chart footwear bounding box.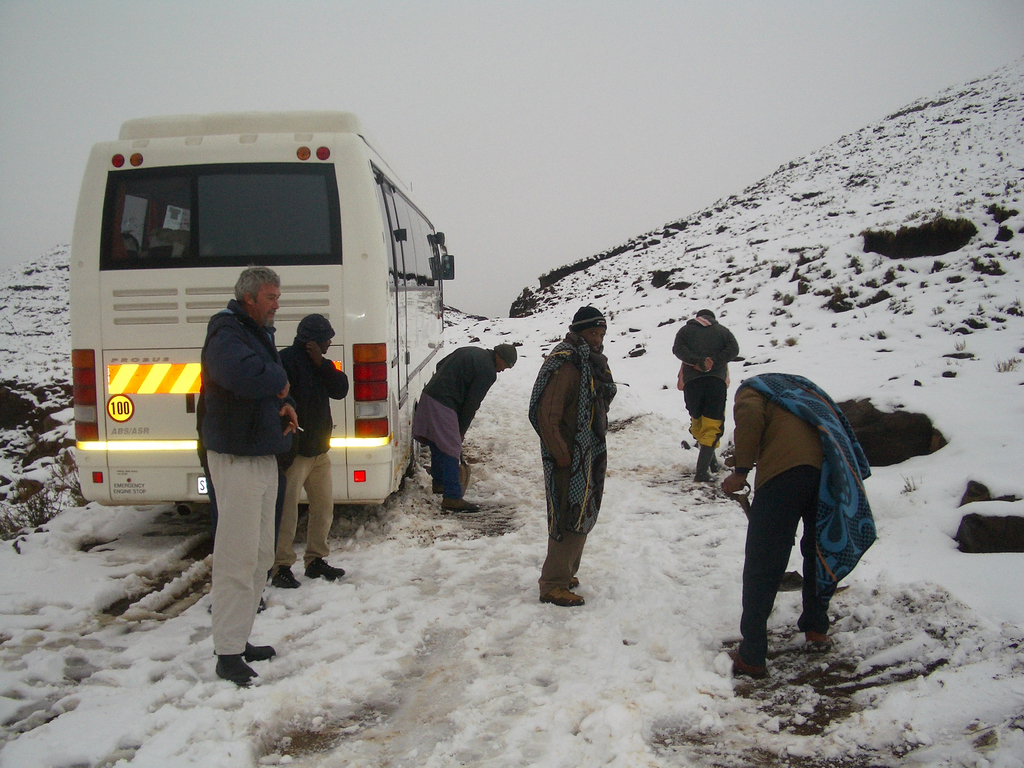
Charted: 731,643,765,672.
